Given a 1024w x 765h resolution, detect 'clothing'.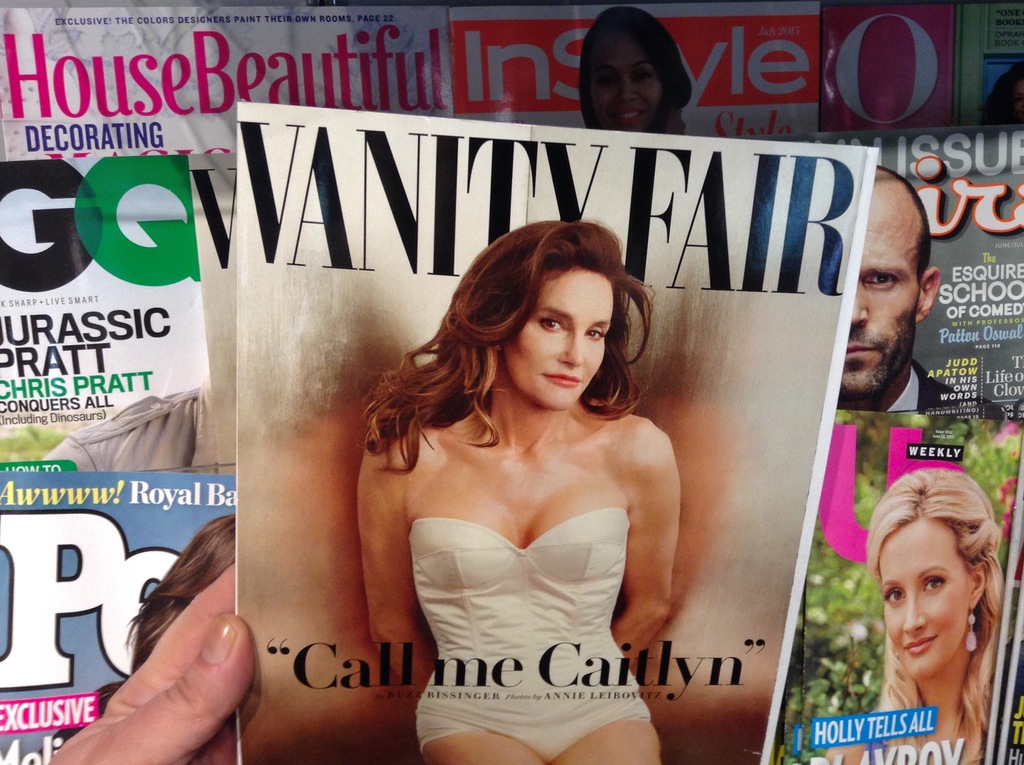
select_region(877, 353, 1004, 417).
